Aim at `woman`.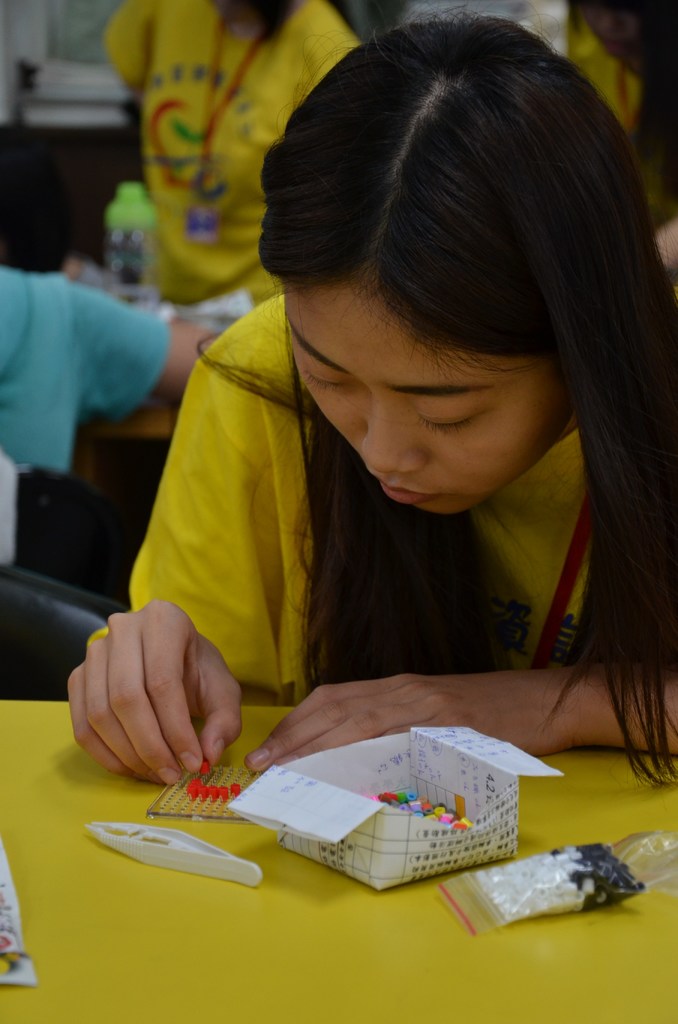
Aimed at rect(58, 9, 677, 790).
